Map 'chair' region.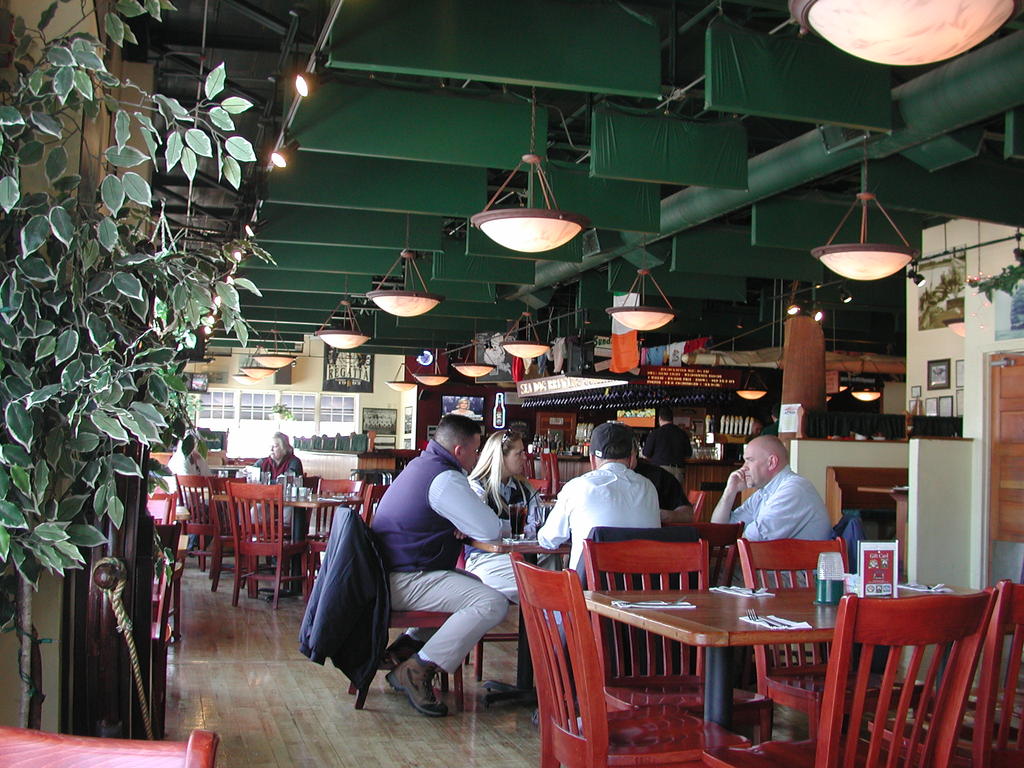
Mapped to <box>691,490,709,520</box>.
